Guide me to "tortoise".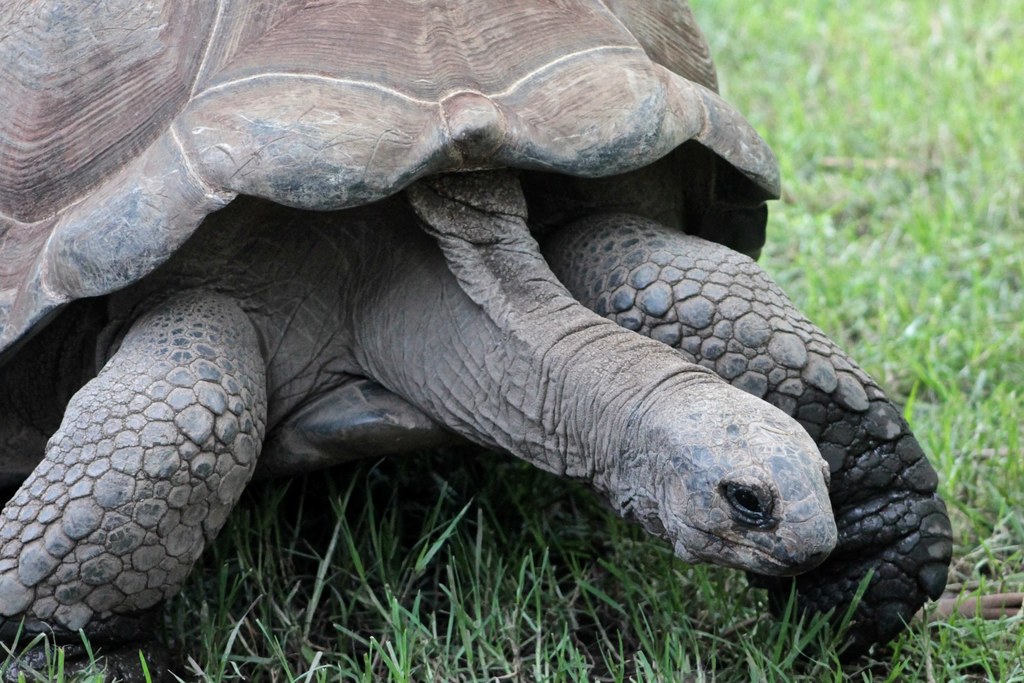
Guidance: 0:0:959:682.
